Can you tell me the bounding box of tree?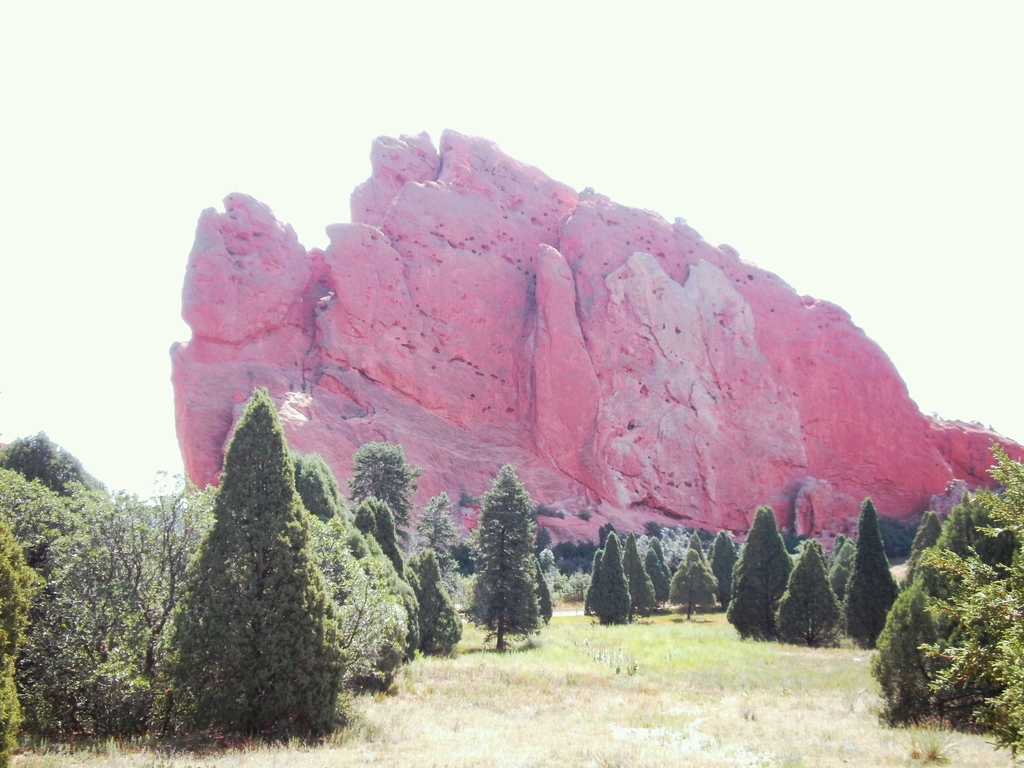
bbox(153, 390, 332, 740).
